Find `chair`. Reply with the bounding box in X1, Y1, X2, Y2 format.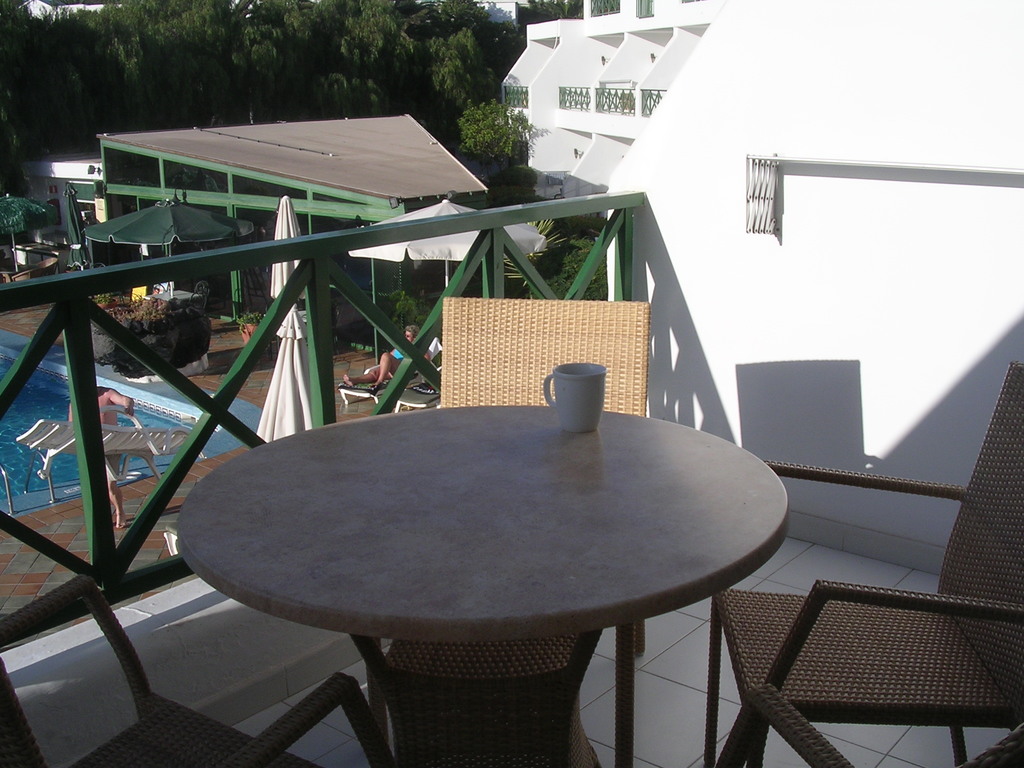
714, 360, 1023, 737.
